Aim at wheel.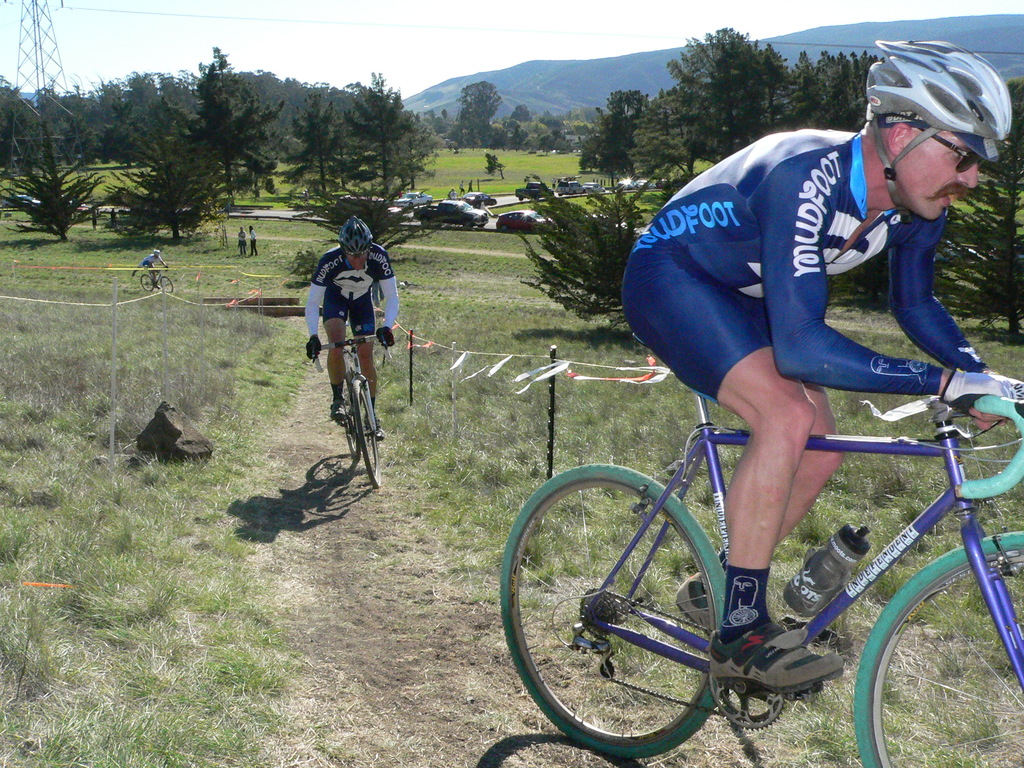
Aimed at [left=353, top=369, right=378, bottom=487].
